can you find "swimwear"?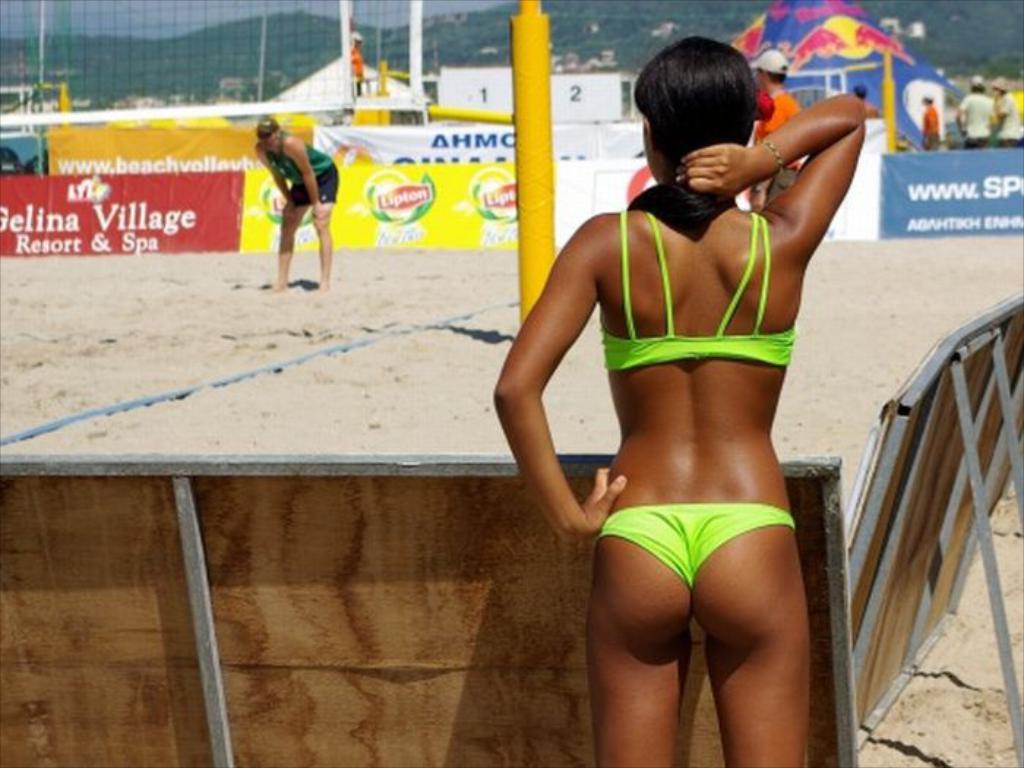
Yes, bounding box: locate(597, 500, 793, 591).
